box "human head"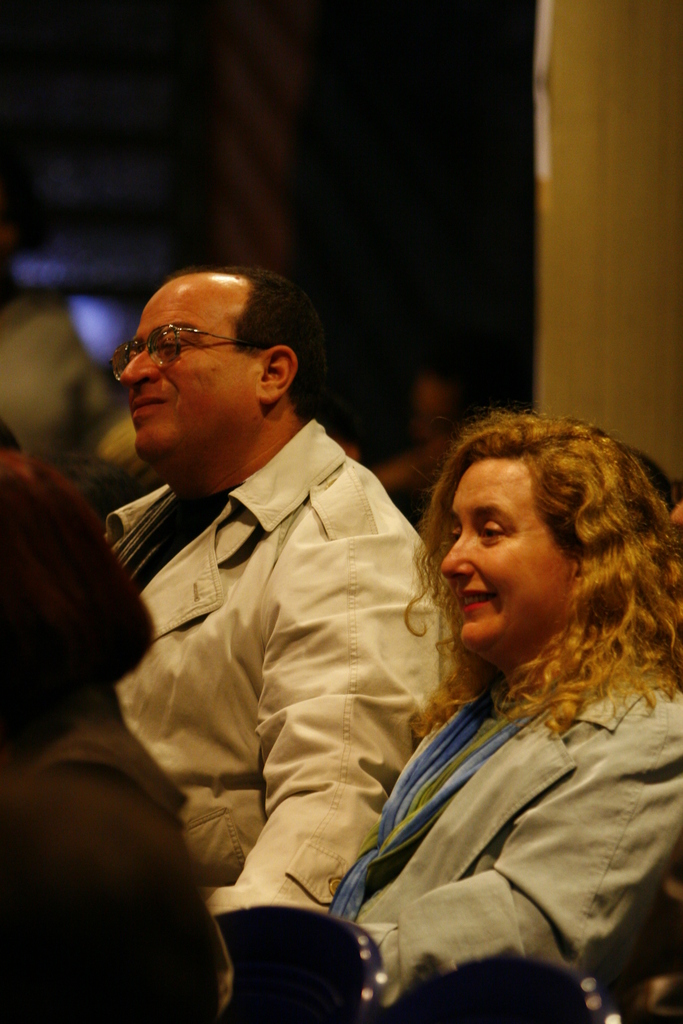
crop(436, 410, 679, 671)
